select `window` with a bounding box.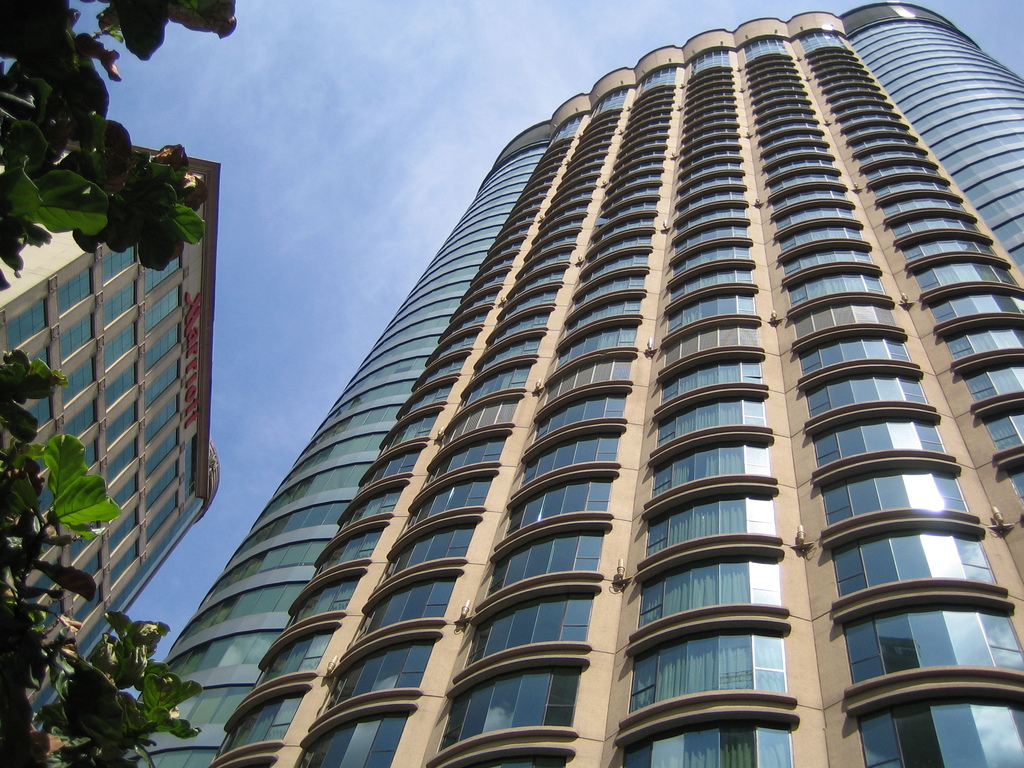
<box>670,217,751,262</box>.
